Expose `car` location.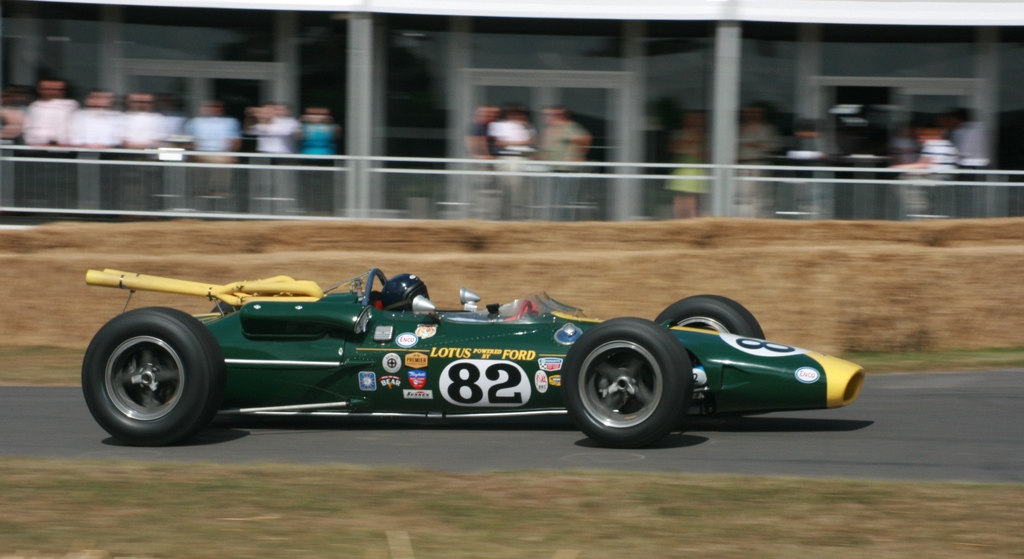
Exposed at [left=81, top=268, right=863, bottom=447].
